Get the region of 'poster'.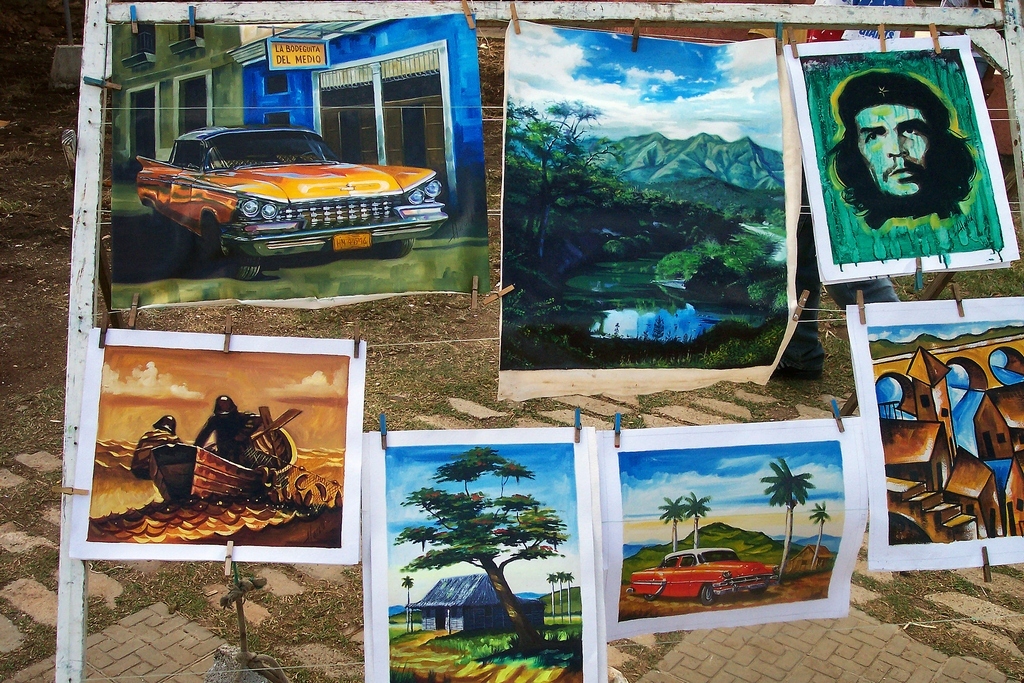
l=845, t=297, r=1022, b=572.
